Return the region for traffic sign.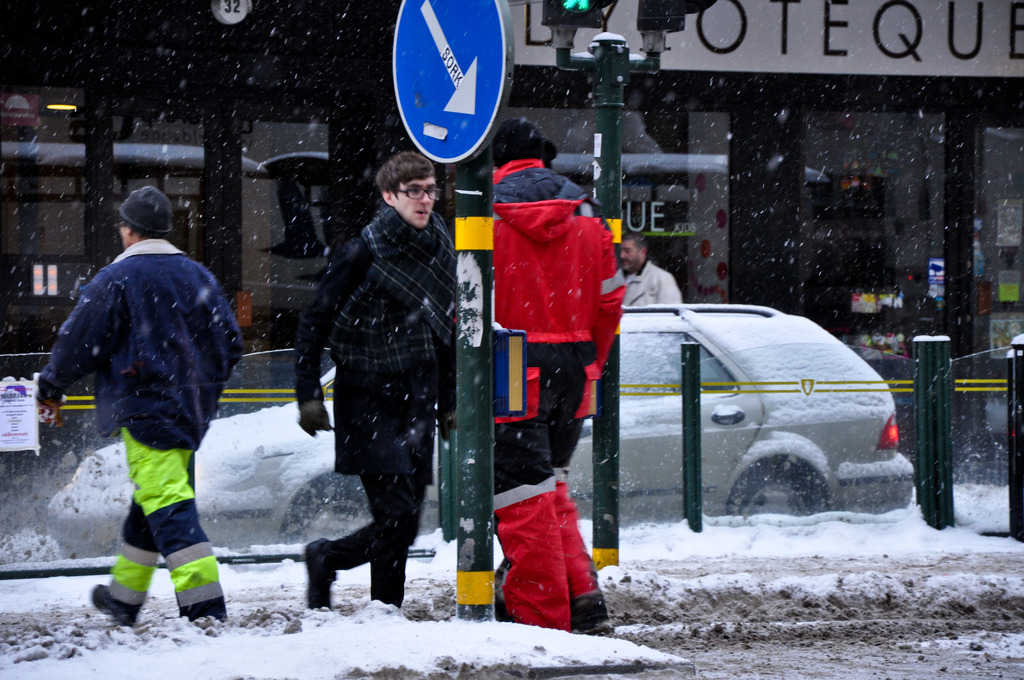
box=[397, 0, 515, 164].
